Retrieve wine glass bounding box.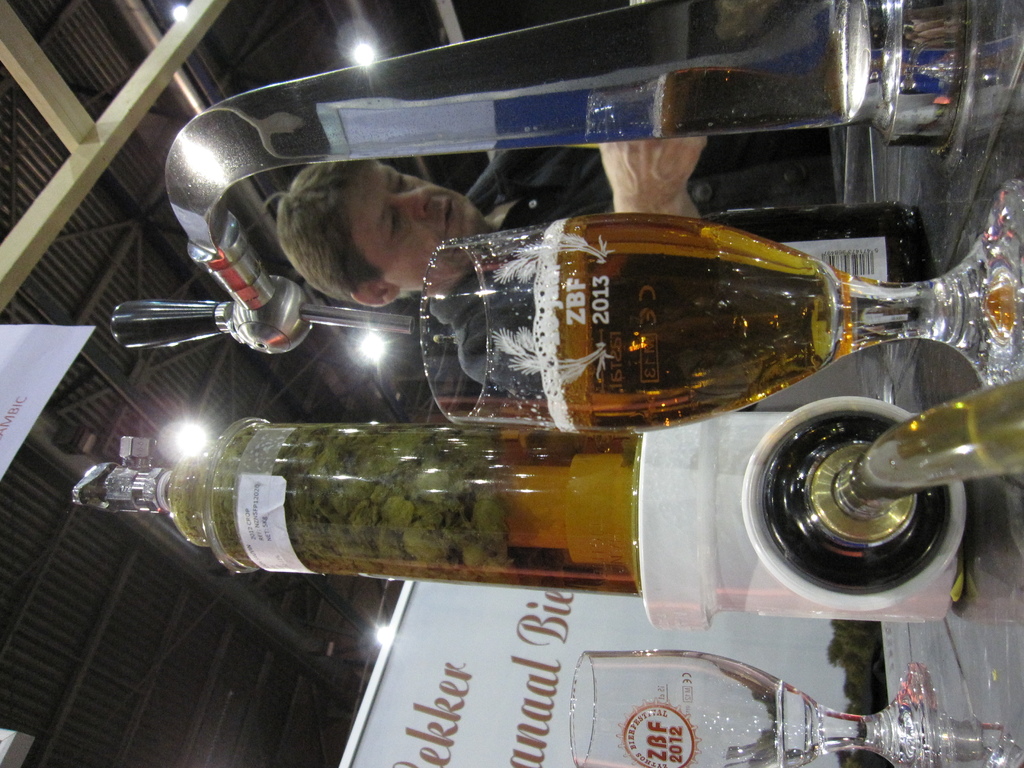
Bounding box: bbox(415, 178, 1023, 437).
